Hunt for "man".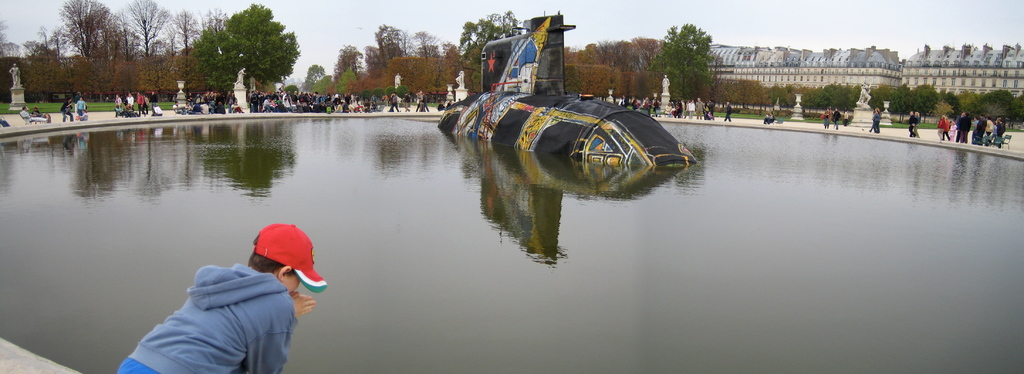
Hunted down at (x1=622, y1=94, x2=628, y2=107).
